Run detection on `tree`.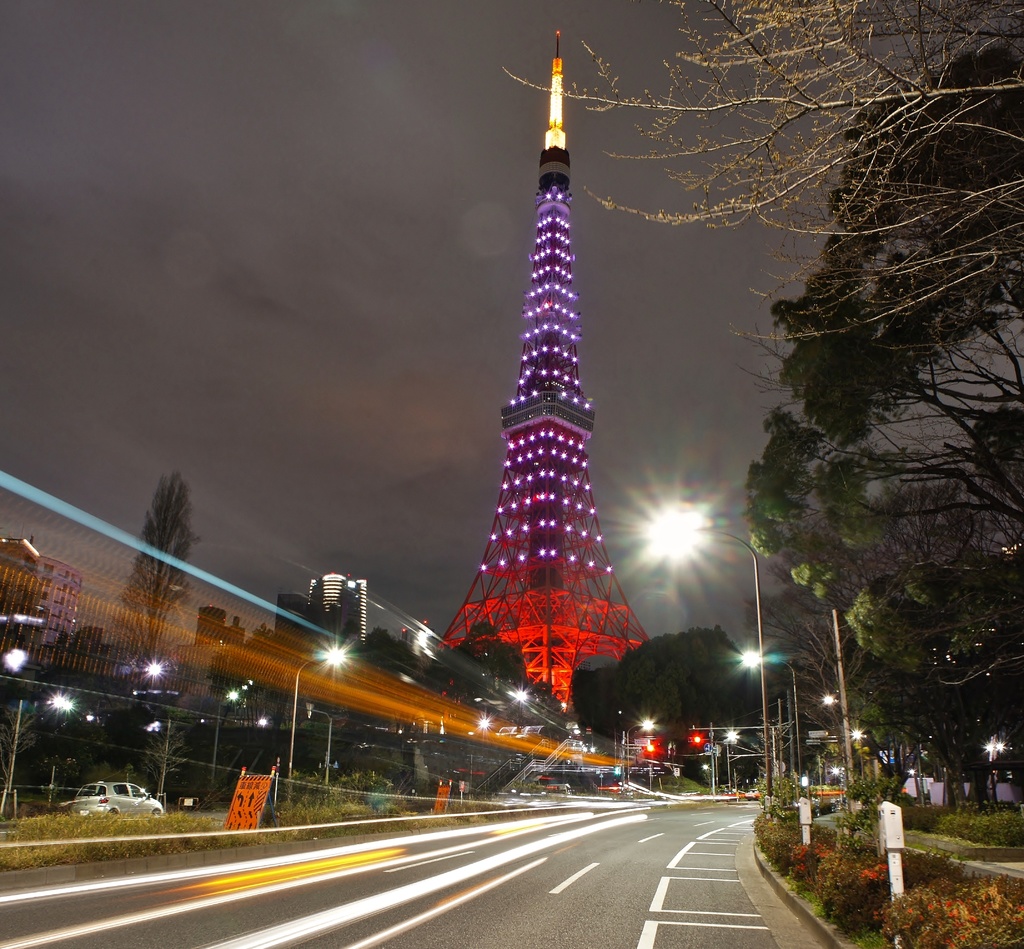
Result: [x1=138, y1=713, x2=195, y2=794].
